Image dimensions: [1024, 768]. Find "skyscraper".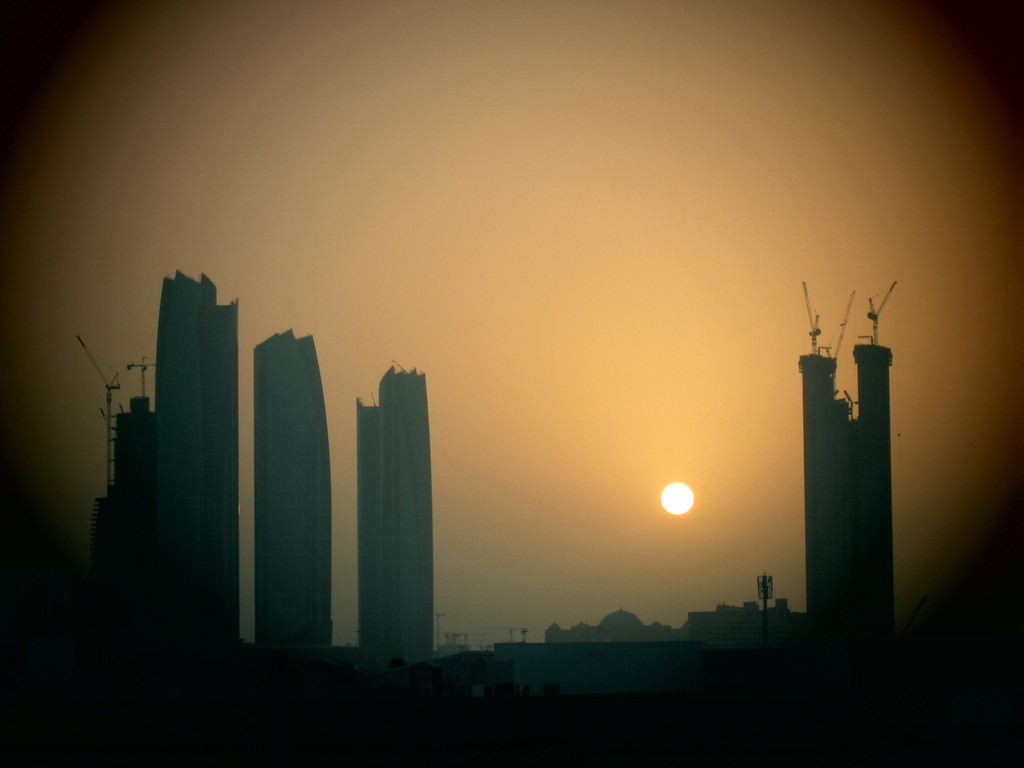
<bbox>255, 326, 330, 643</bbox>.
